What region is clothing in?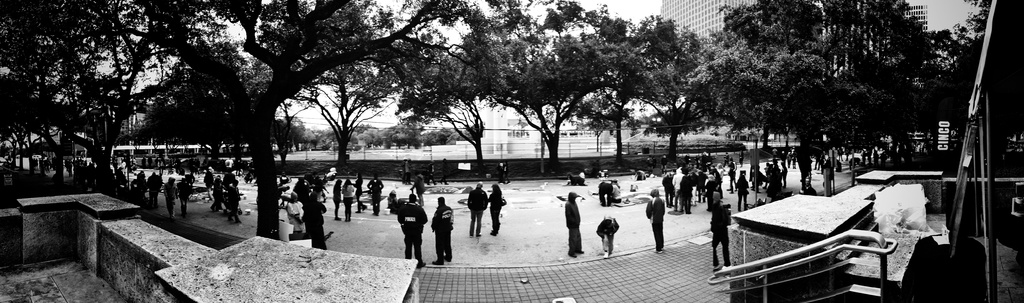
x1=598 y1=219 x2=616 y2=247.
